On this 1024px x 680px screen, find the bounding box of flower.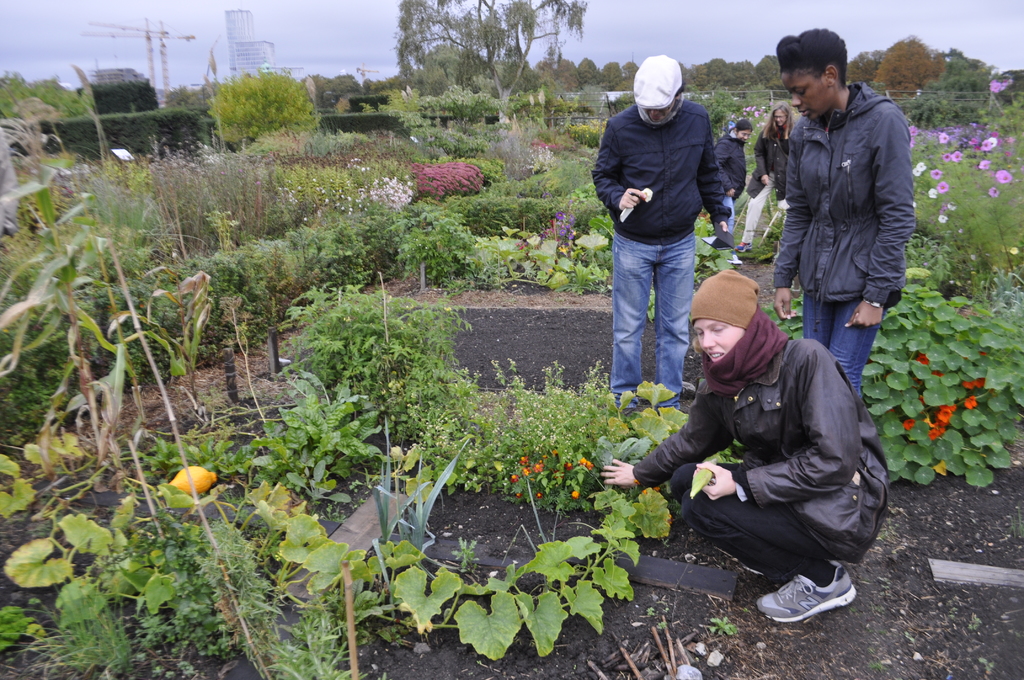
Bounding box: <region>938, 211, 952, 225</region>.
